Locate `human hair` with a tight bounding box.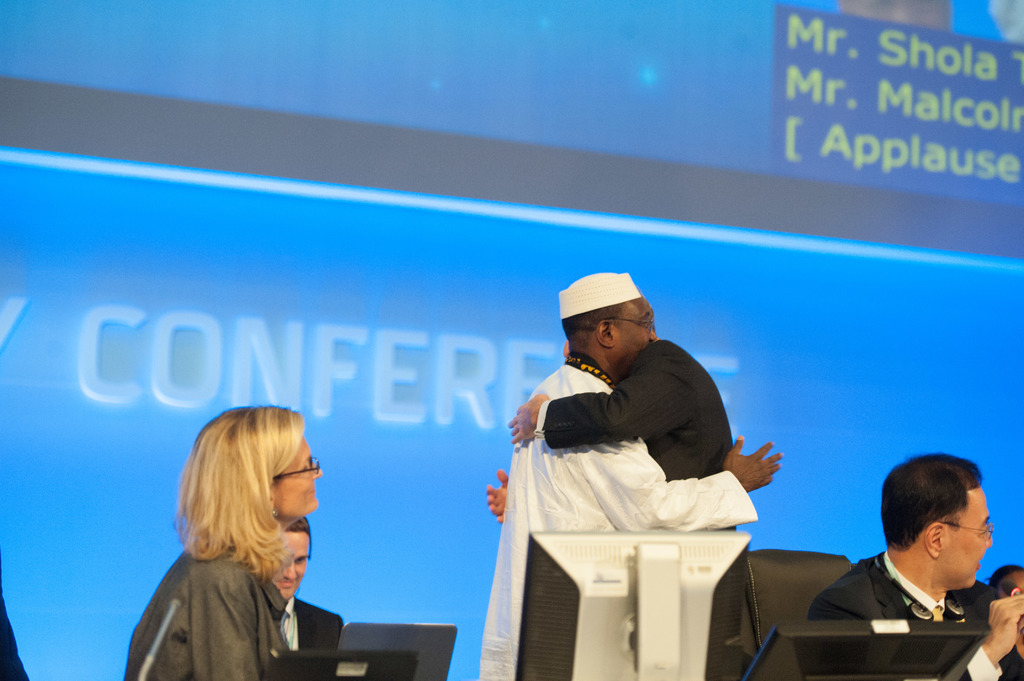
crop(184, 421, 335, 596).
